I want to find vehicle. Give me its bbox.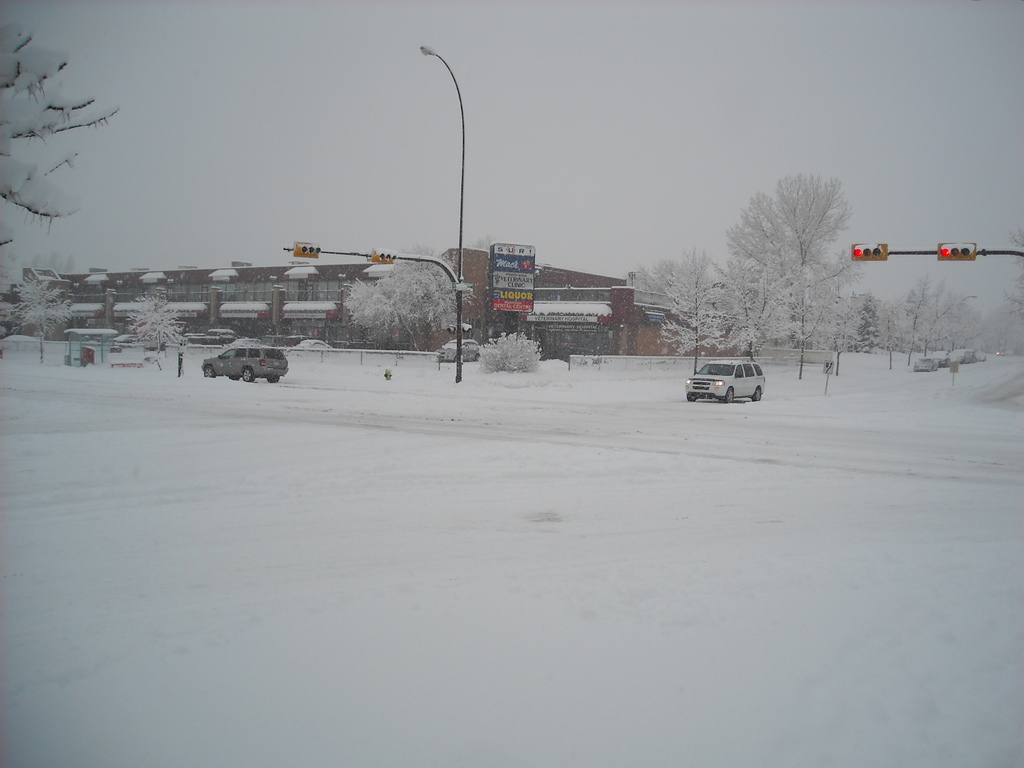
BBox(184, 333, 202, 342).
